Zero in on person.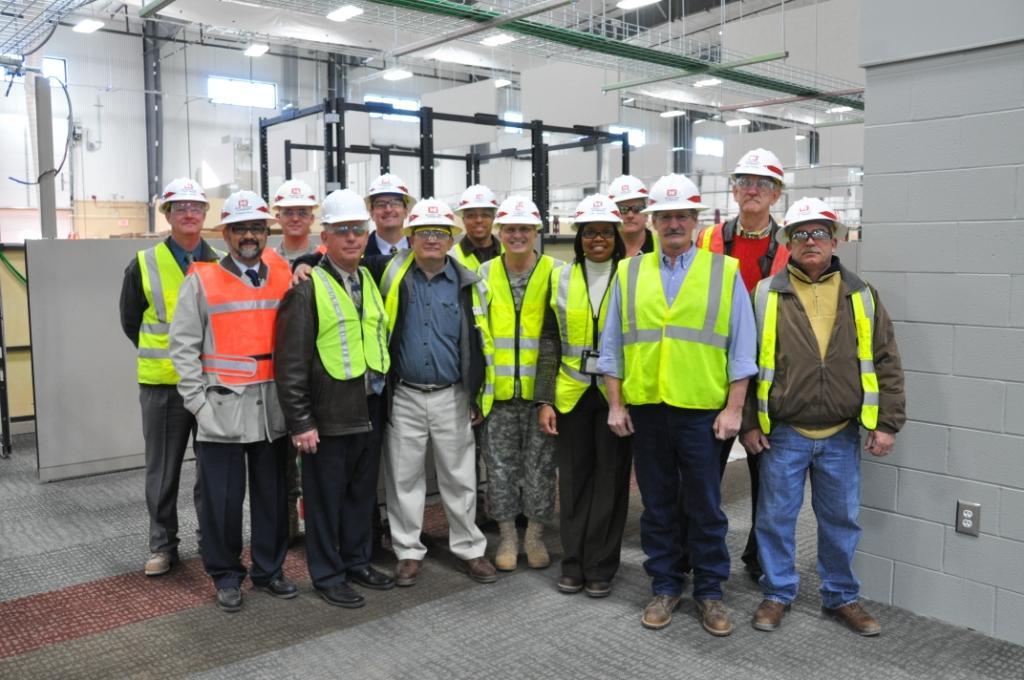
Zeroed in: x1=113, y1=172, x2=206, y2=575.
